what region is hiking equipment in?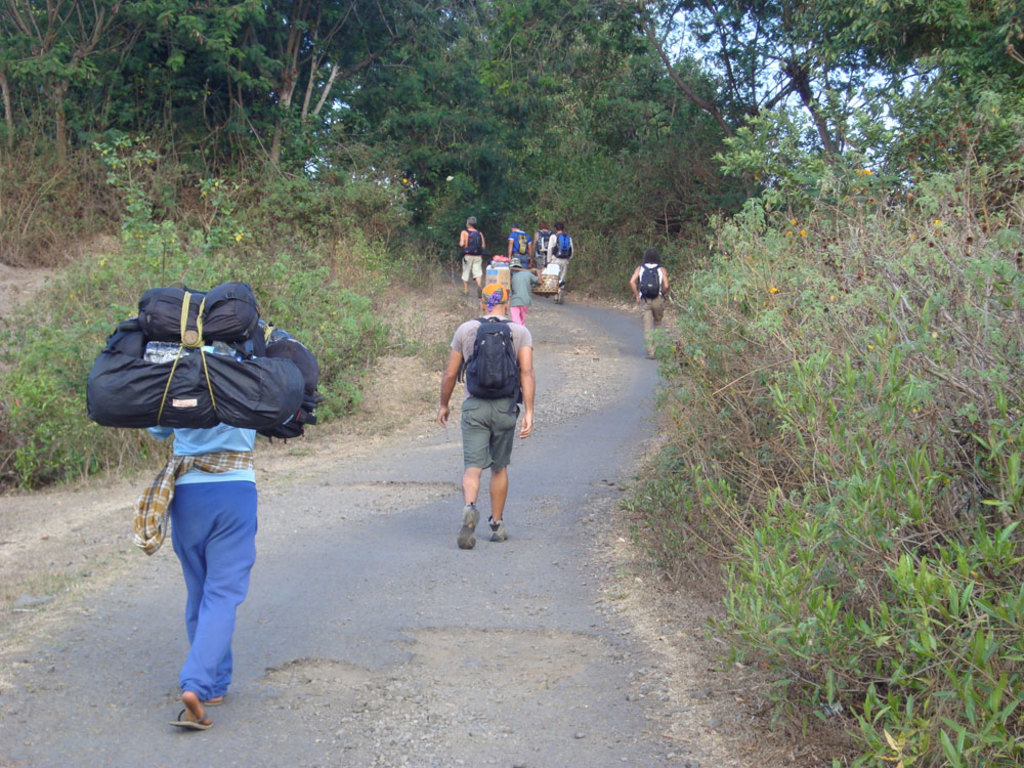
detection(138, 283, 261, 349).
